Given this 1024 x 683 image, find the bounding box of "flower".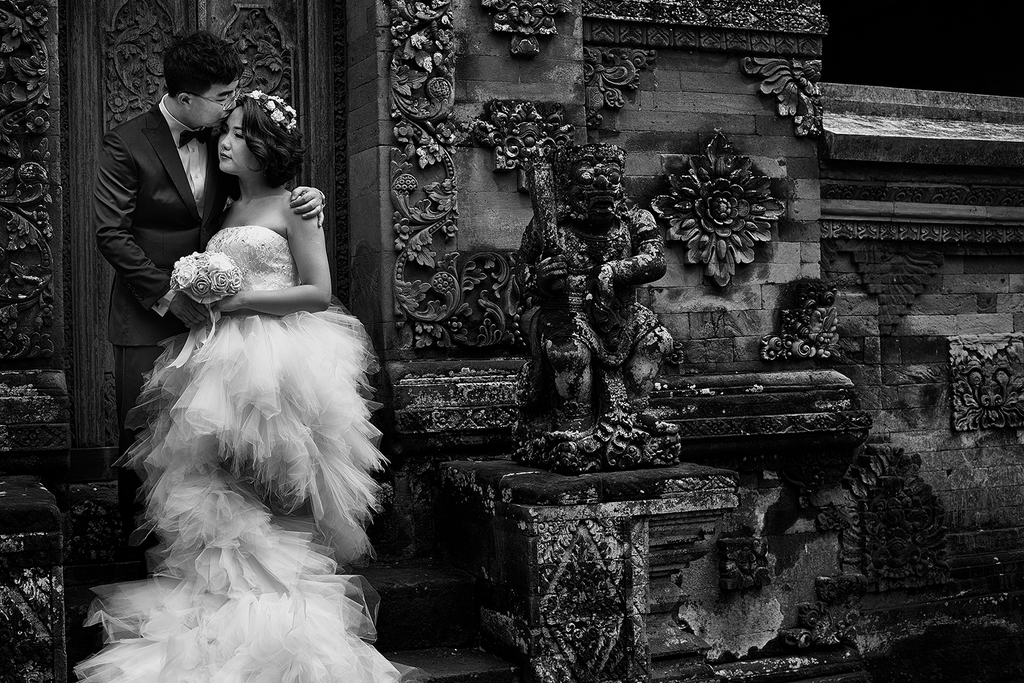
[x1=658, y1=140, x2=778, y2=278].
